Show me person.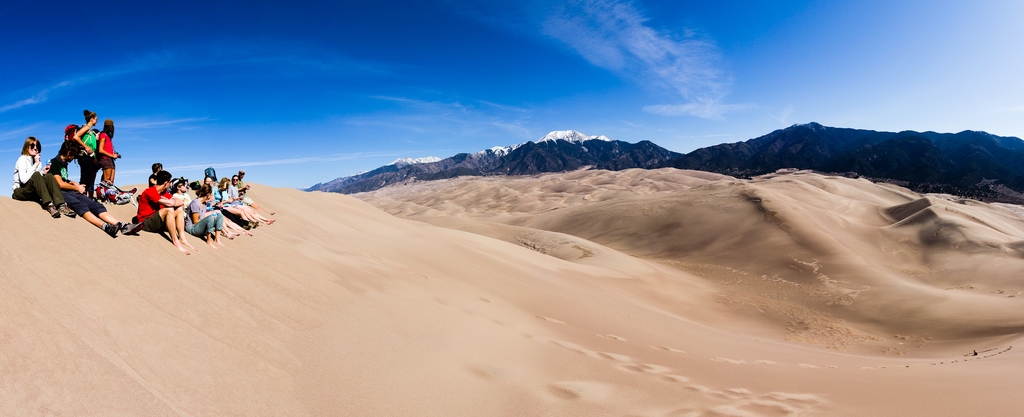
person is here: 238,169,250,204.
